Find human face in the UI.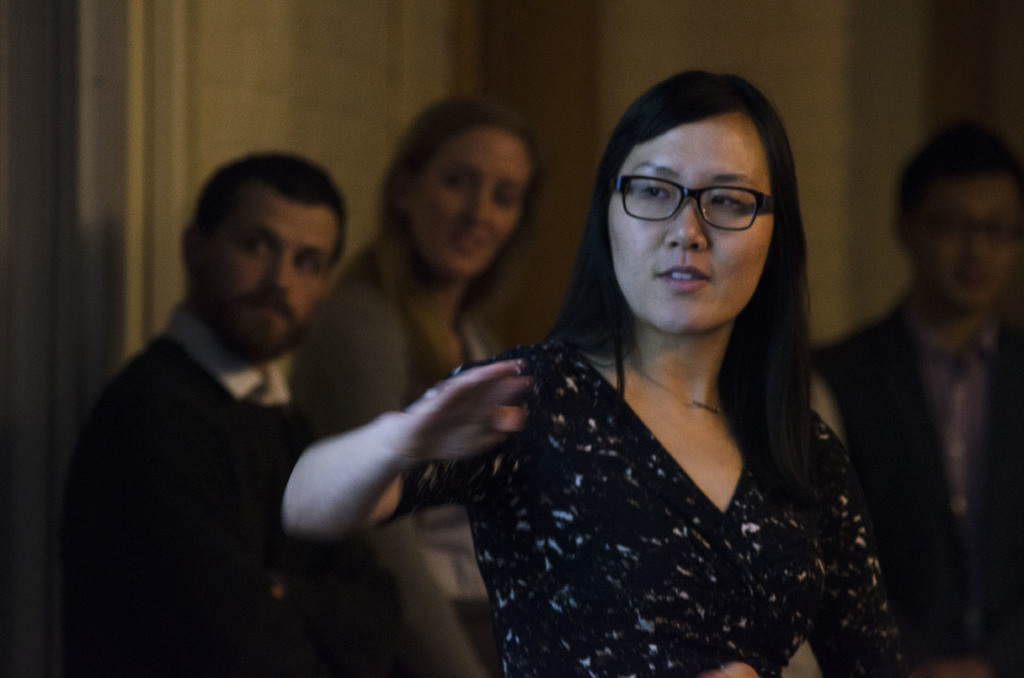
UI element at {"x1": 186, "y1": 193, "x2": 340, "y2": 362}.
